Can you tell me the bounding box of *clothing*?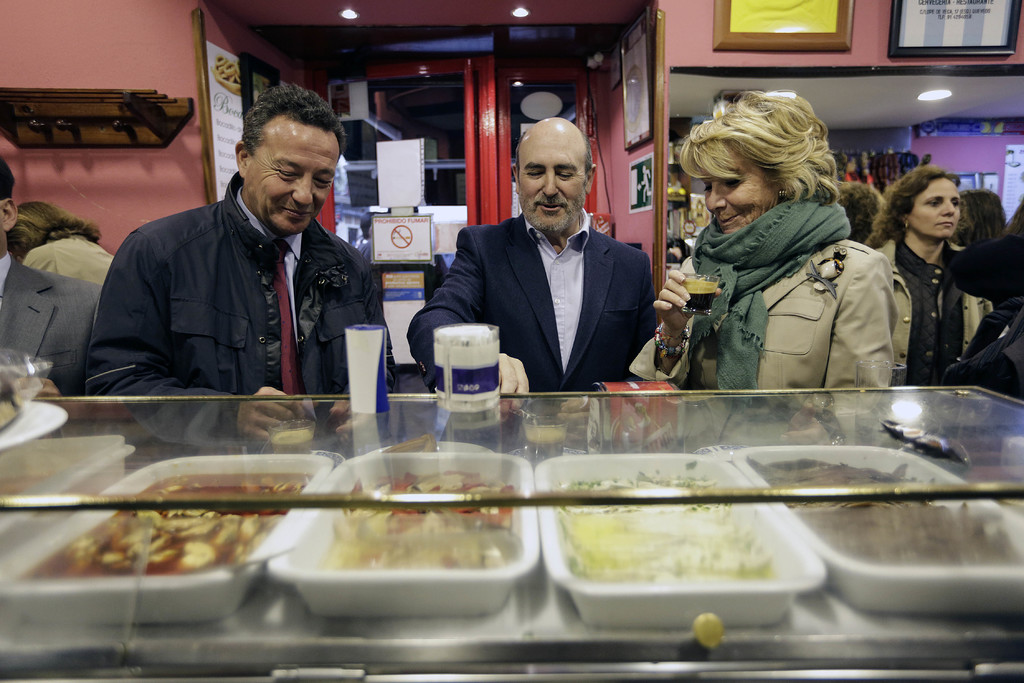
[22,238,116,289].
